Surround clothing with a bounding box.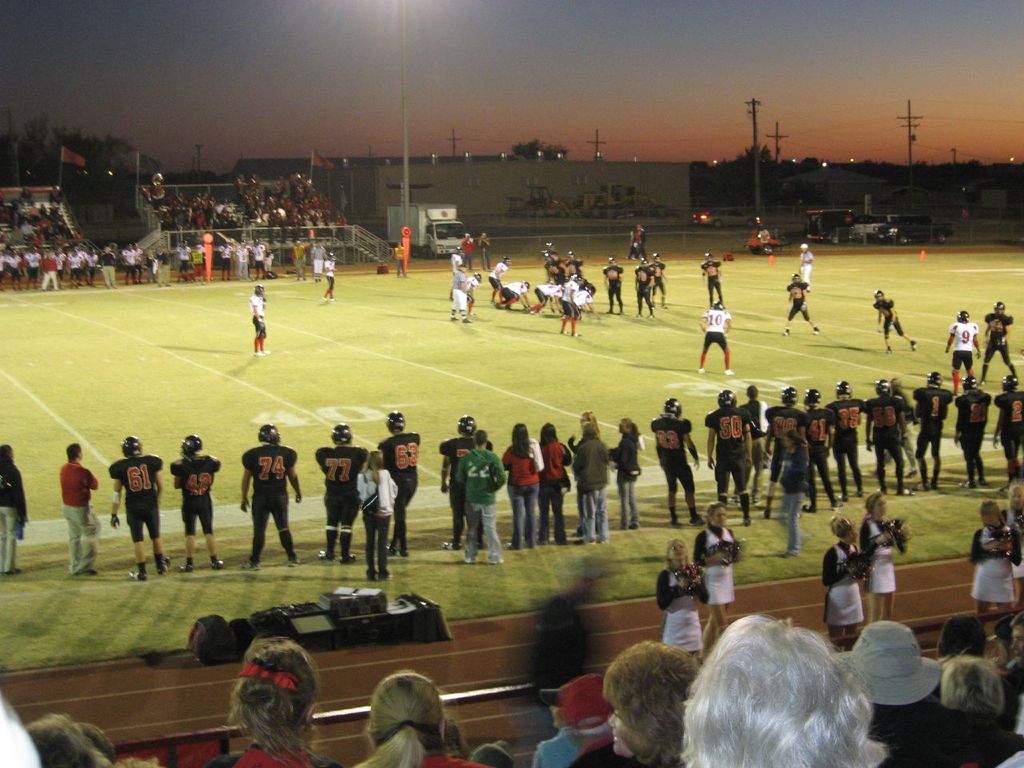
box=[533, 725, 585, 767].
